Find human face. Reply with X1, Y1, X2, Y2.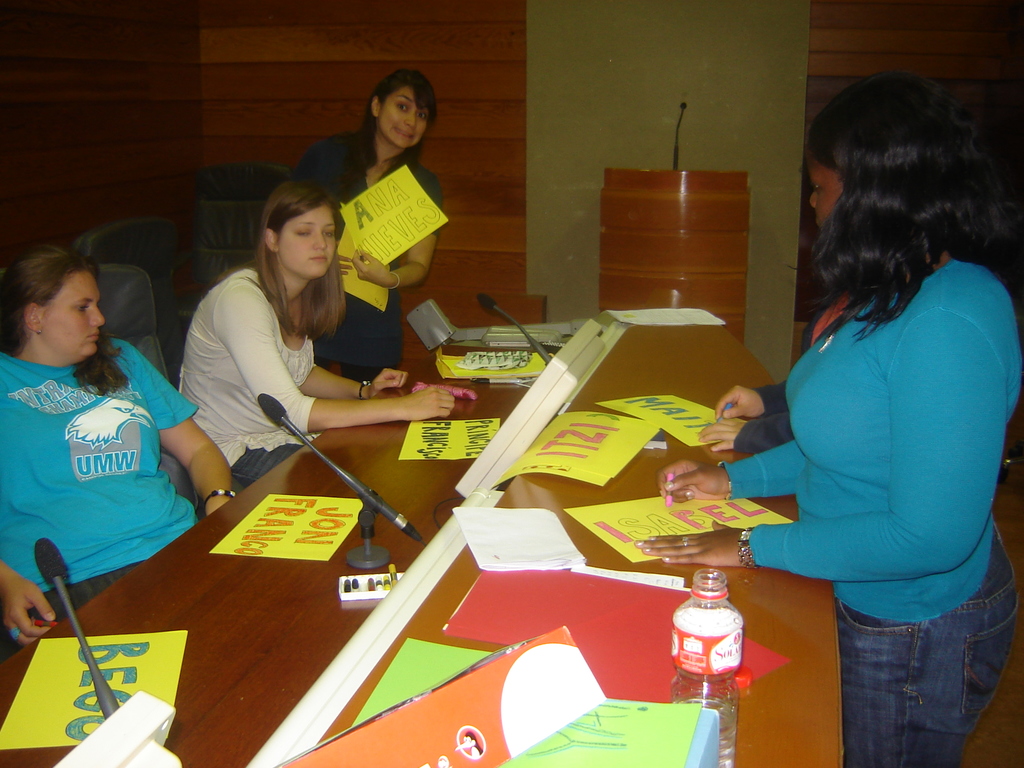
378, 81, 437, 150.
